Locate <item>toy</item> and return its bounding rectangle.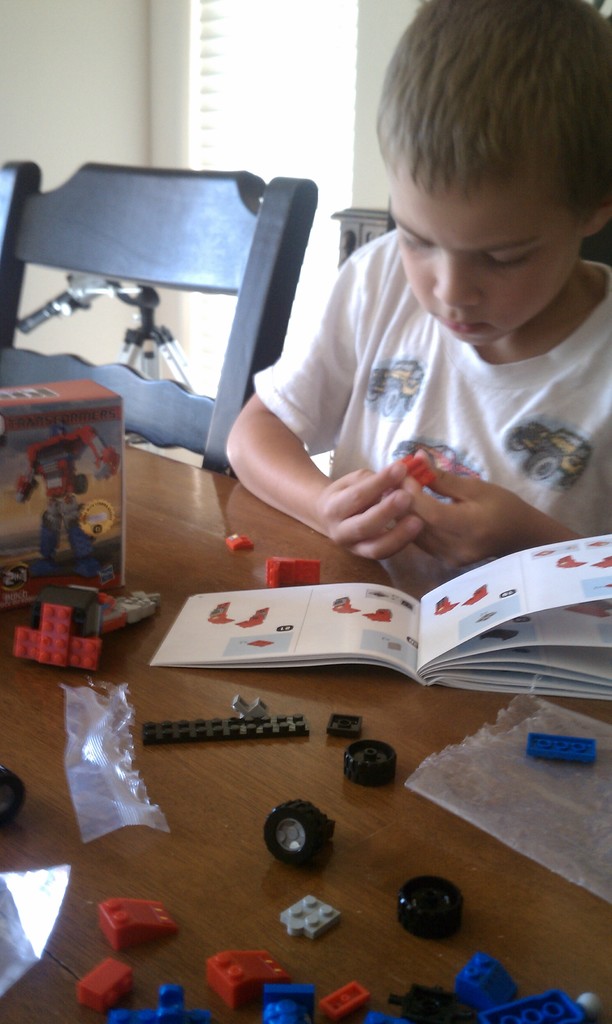
382:985:465:1023.
